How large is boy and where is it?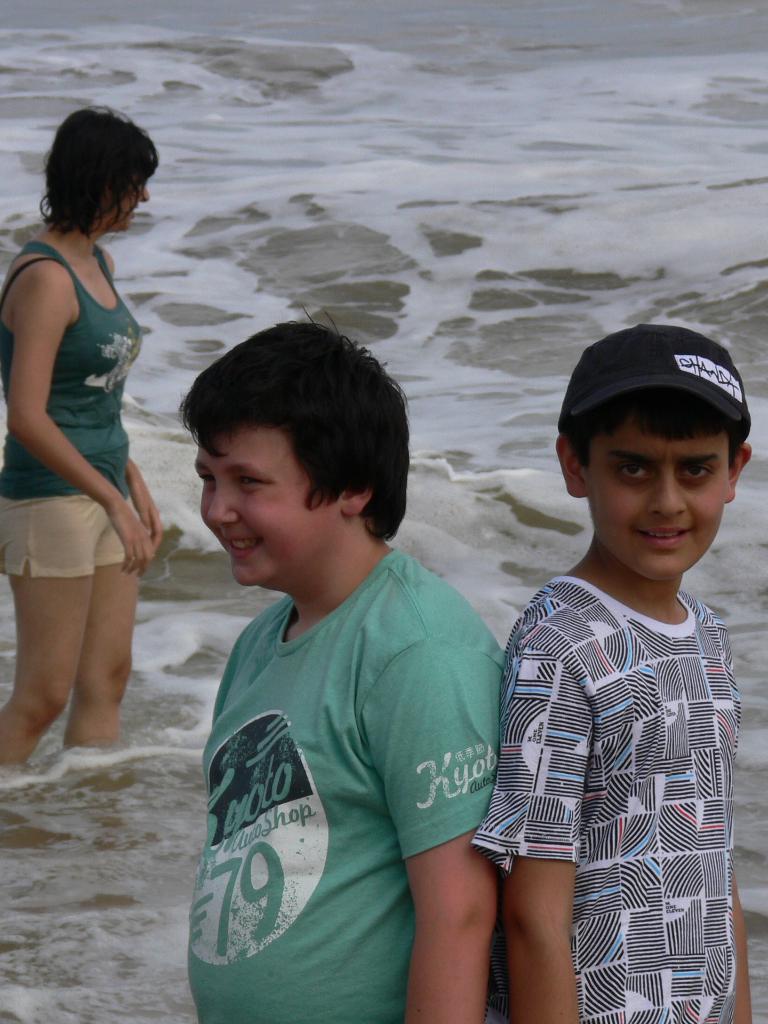
Bounding box: select_region(469, 325, 753, 1023).
